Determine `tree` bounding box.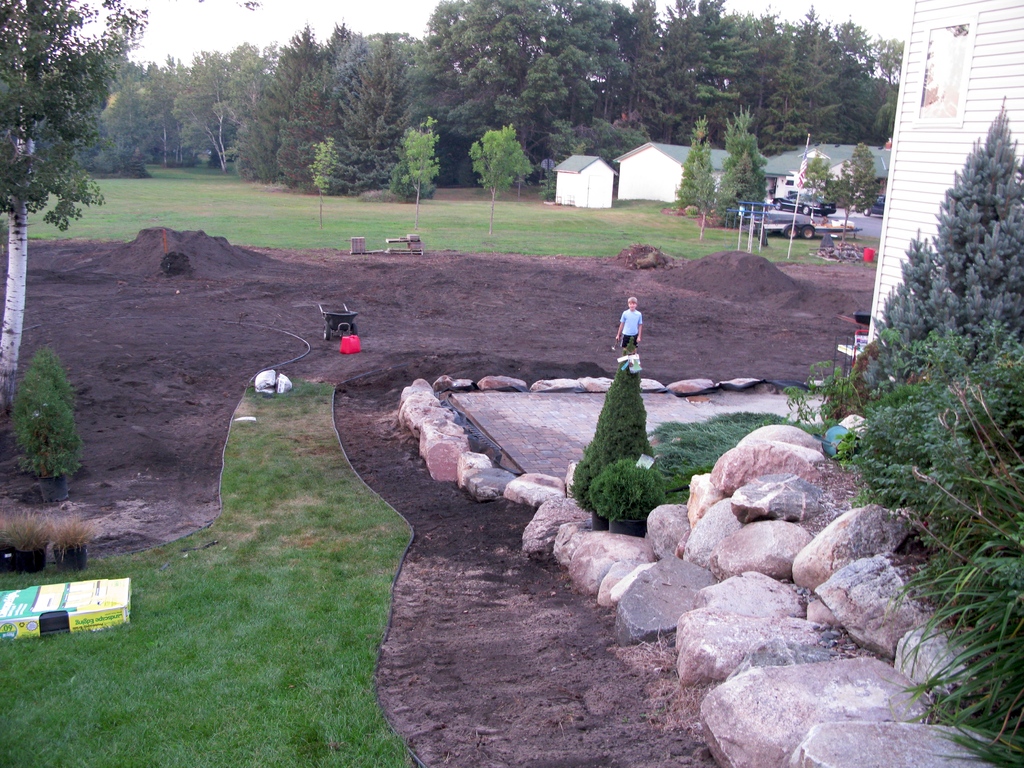
Determined: locate(826, 140, 883, 248).
